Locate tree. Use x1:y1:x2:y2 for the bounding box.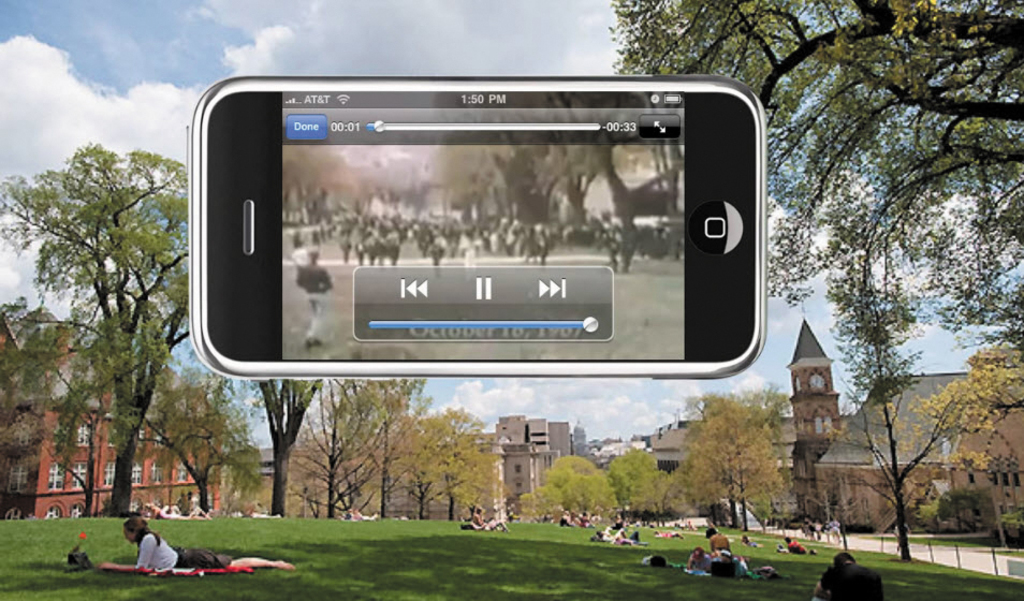
604:0:1023:417.
